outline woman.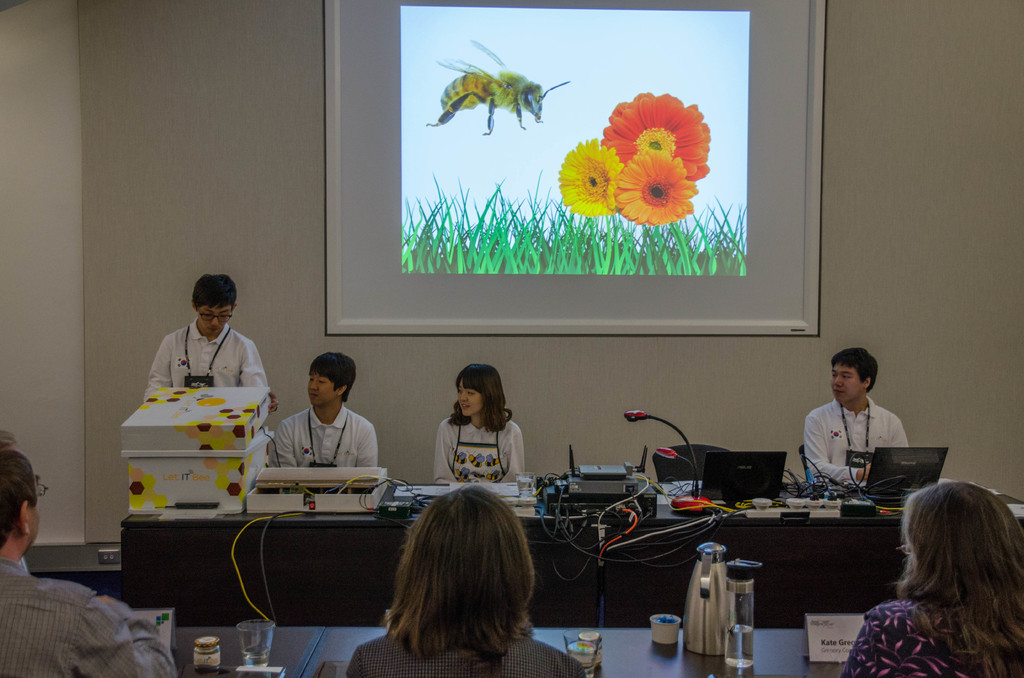
Outline: {"x1": 844, "y1": 474, "x2": 1023, "y2": 668}.
